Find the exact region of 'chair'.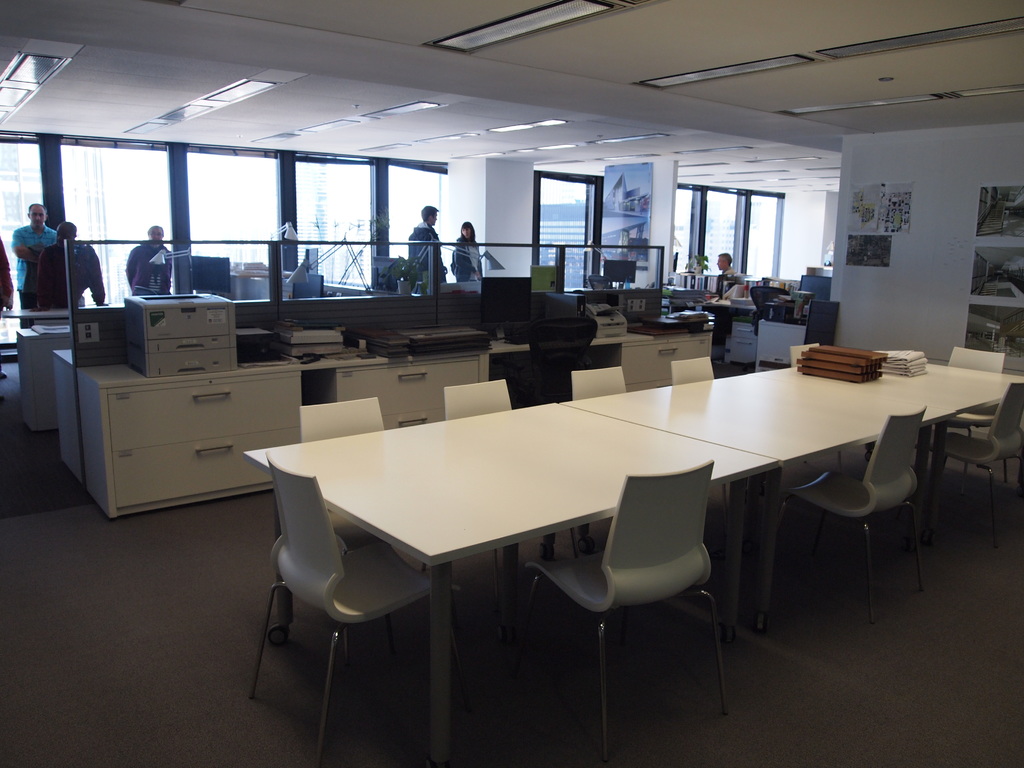
Exact region: Rect(927, 345, 1009, 486).
